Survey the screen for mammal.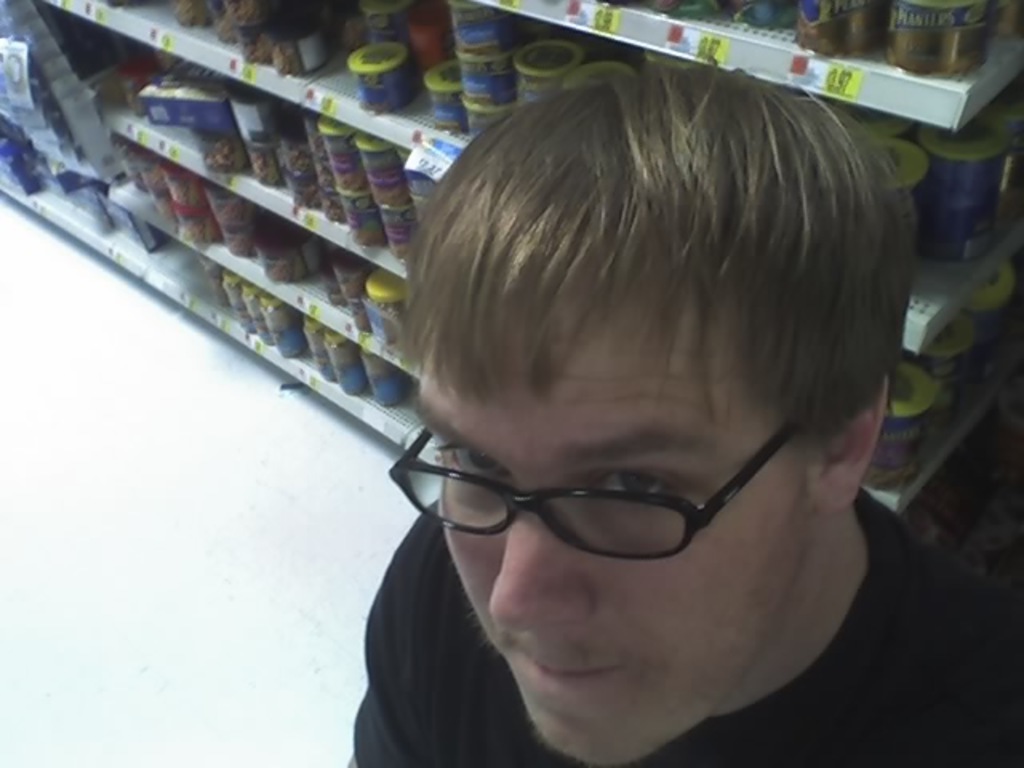
Survey found: 310 64 962 712.
